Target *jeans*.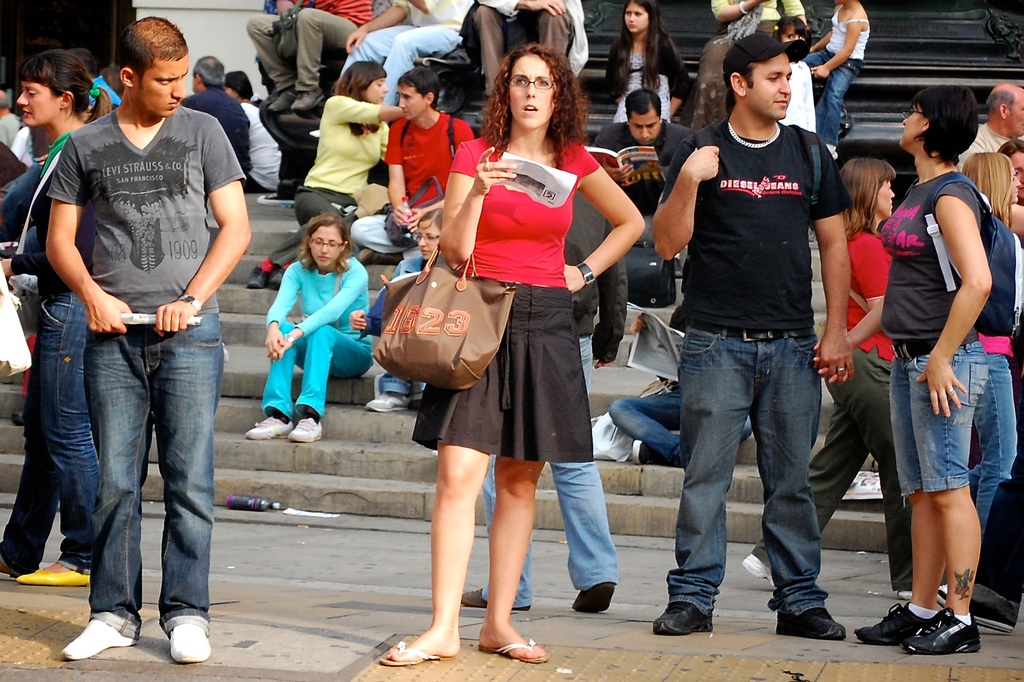
Target region: crop(657, 328, 834, 614).
